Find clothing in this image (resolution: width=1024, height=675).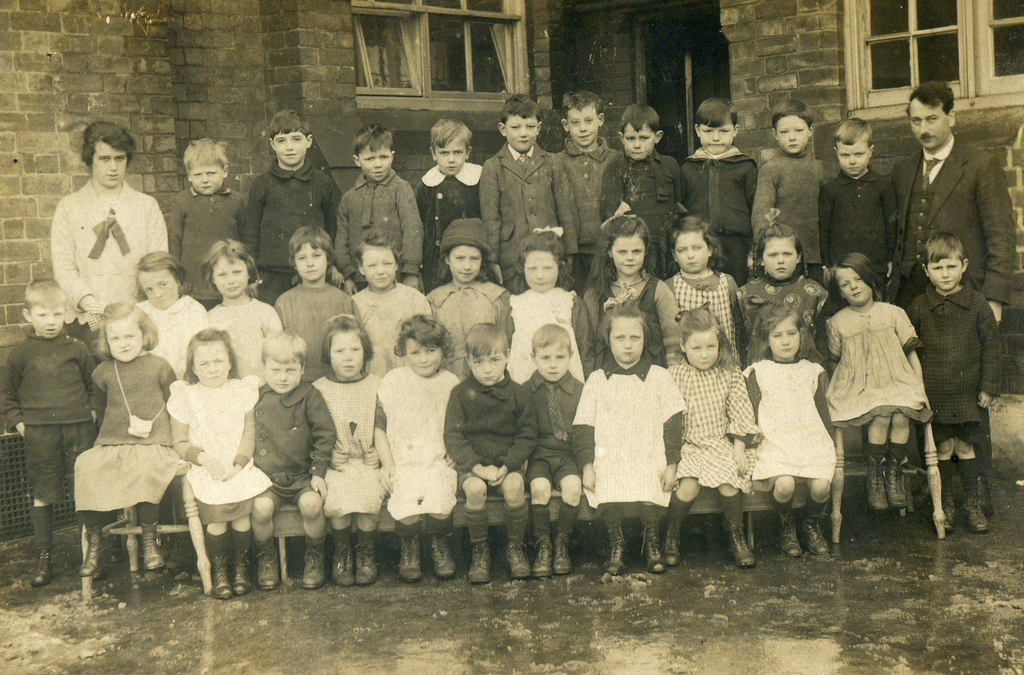
<box>426,276,514,376</box>.
